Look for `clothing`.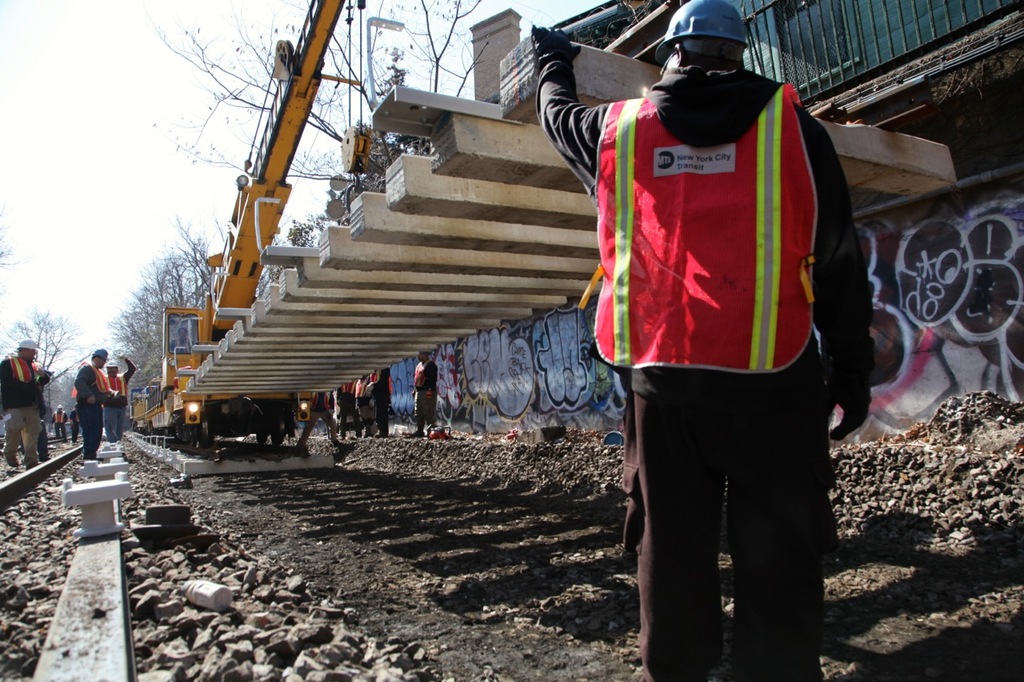
Found: crop(0, 354, 46, 468).
